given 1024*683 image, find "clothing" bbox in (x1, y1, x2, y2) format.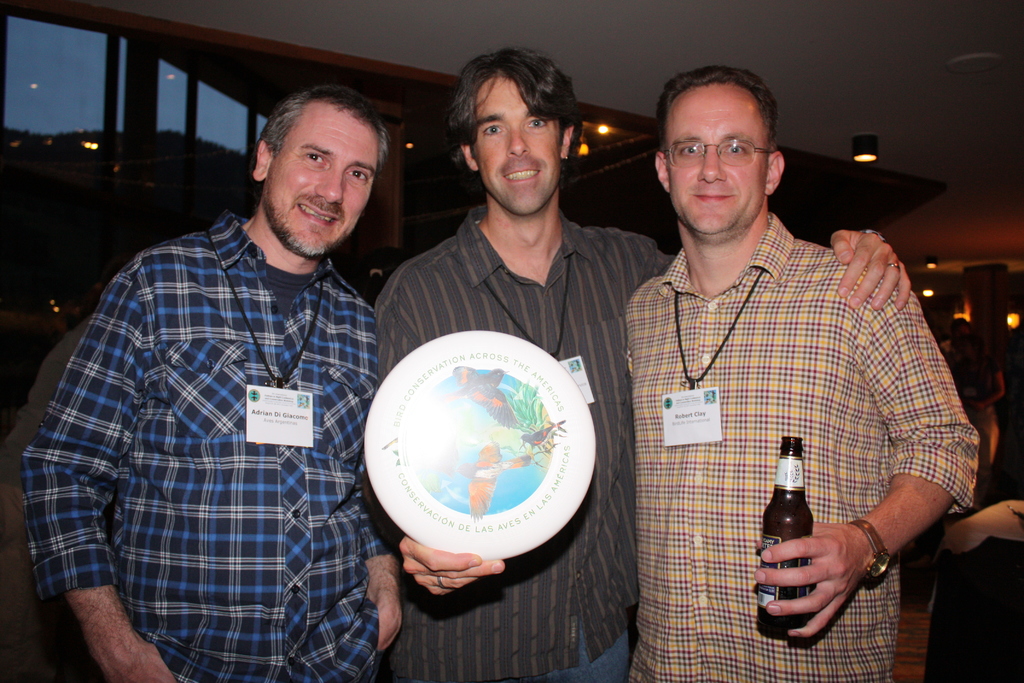
(372, 205, 677, 682).
